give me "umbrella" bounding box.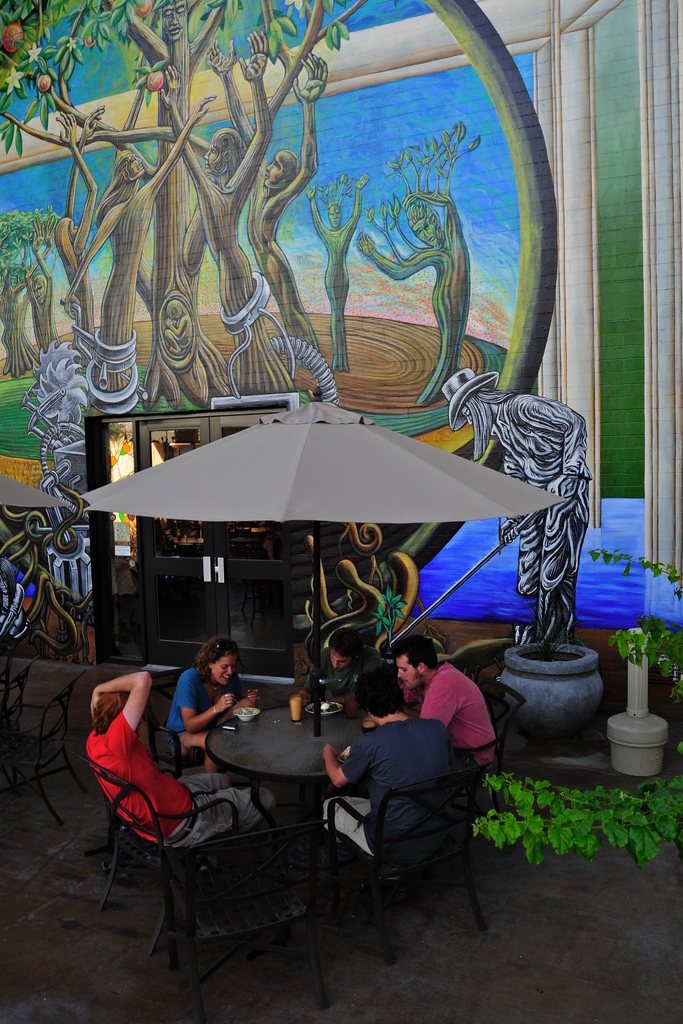
[x1=0, y1=471, x2=72, y2=506].
